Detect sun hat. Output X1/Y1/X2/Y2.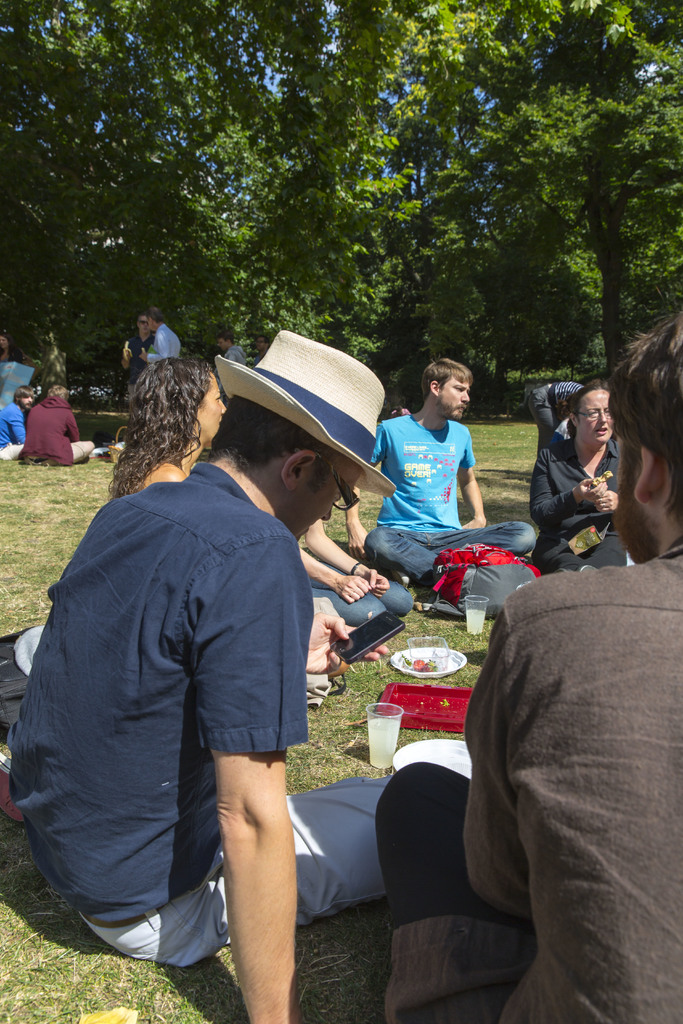
212/330/404/515.
